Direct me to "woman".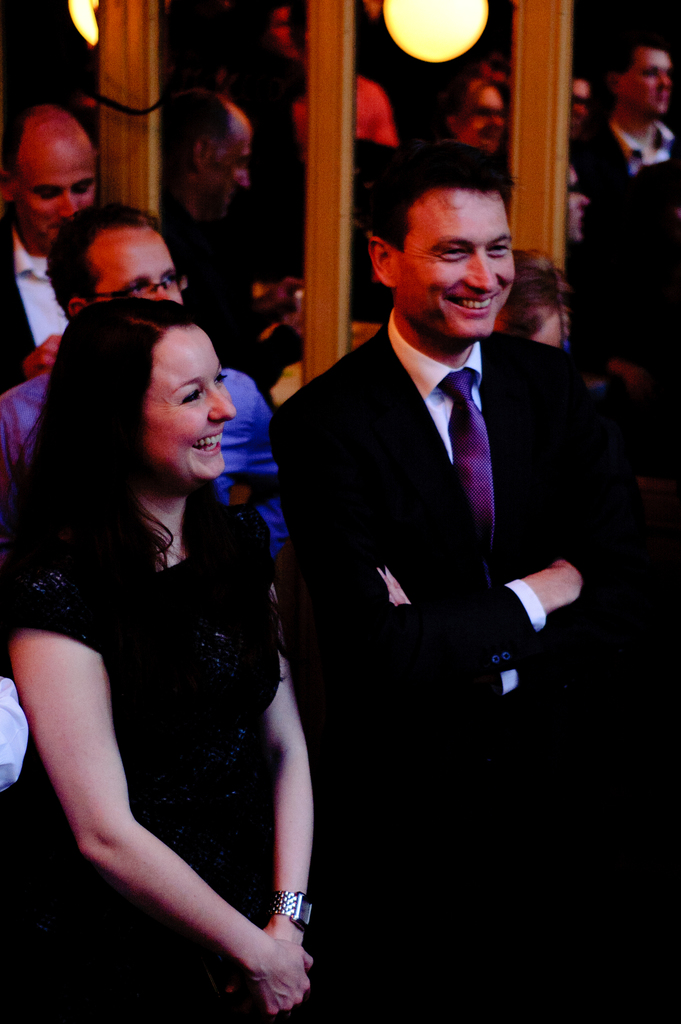
Direction: [190,218,306,414].
